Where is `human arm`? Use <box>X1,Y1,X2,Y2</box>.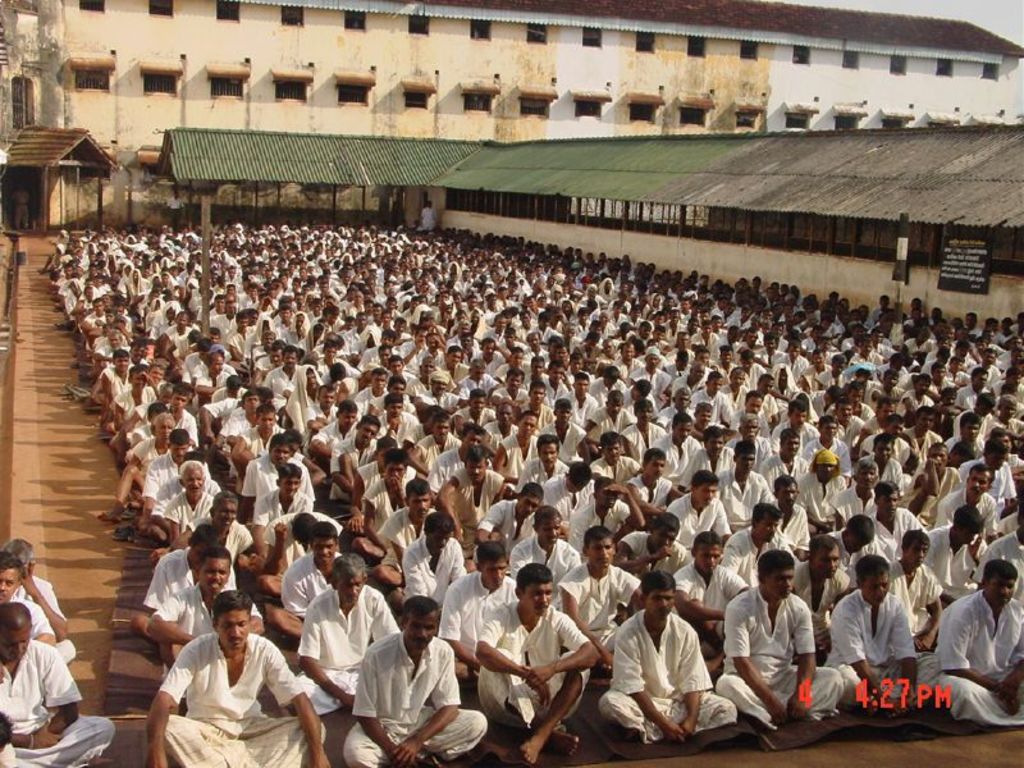
<box>388,513,406,566</box>.
